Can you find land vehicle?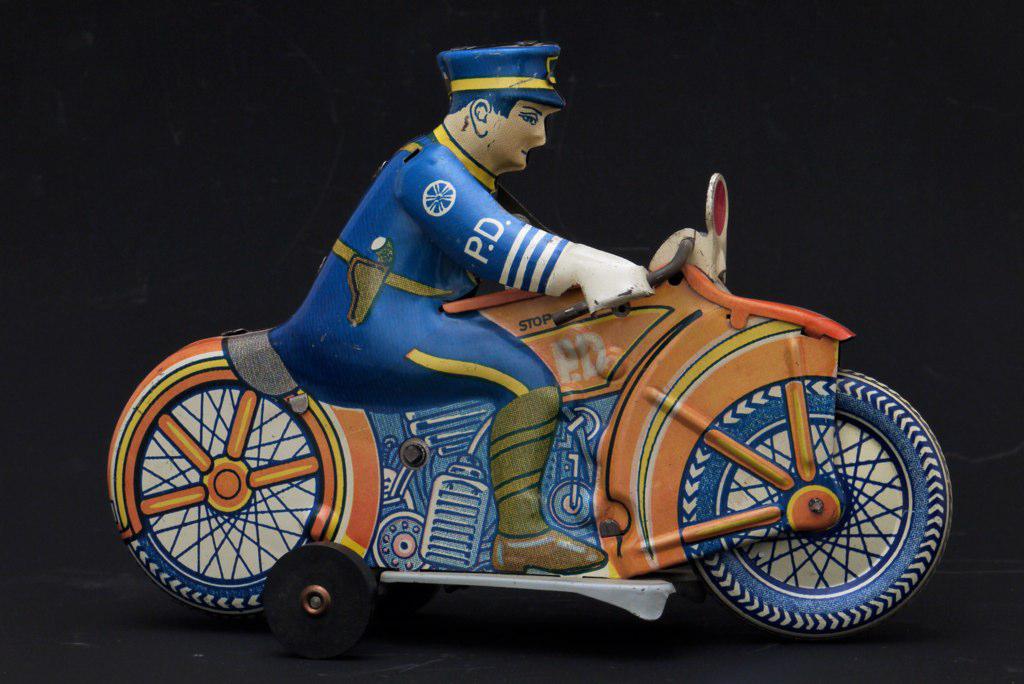
Yes, bounding box: {"left": 99, "top": 152, "right": 971, "bottom": 656}.
